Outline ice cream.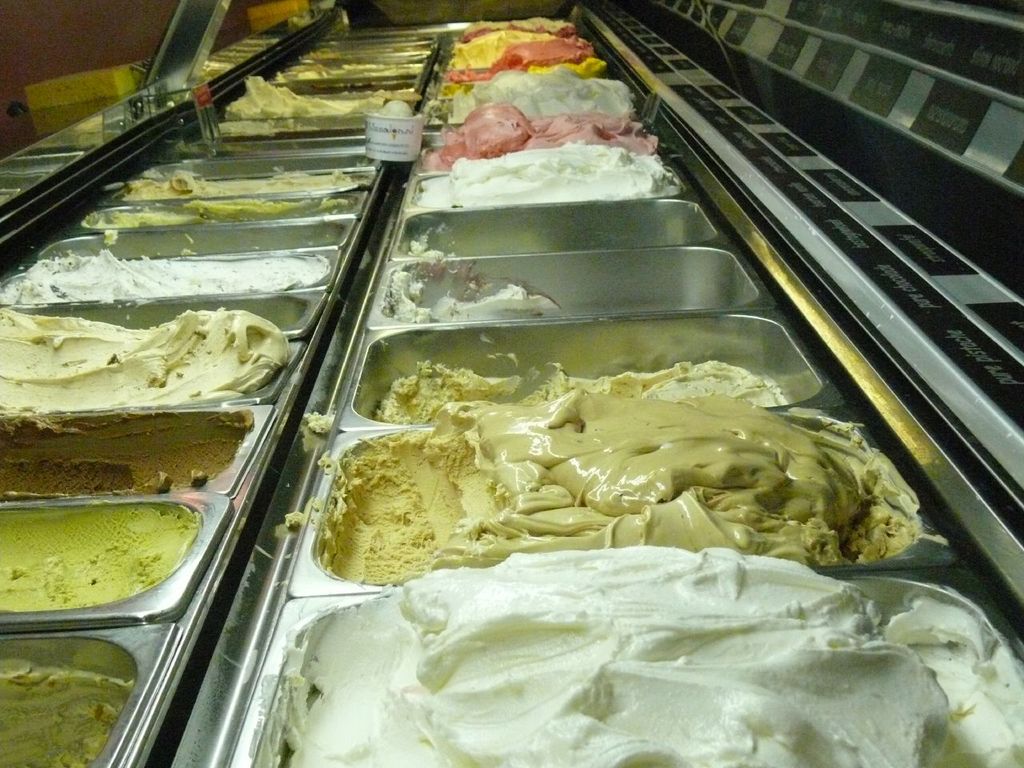
Outline: box=[314, 389, 910, 558].
